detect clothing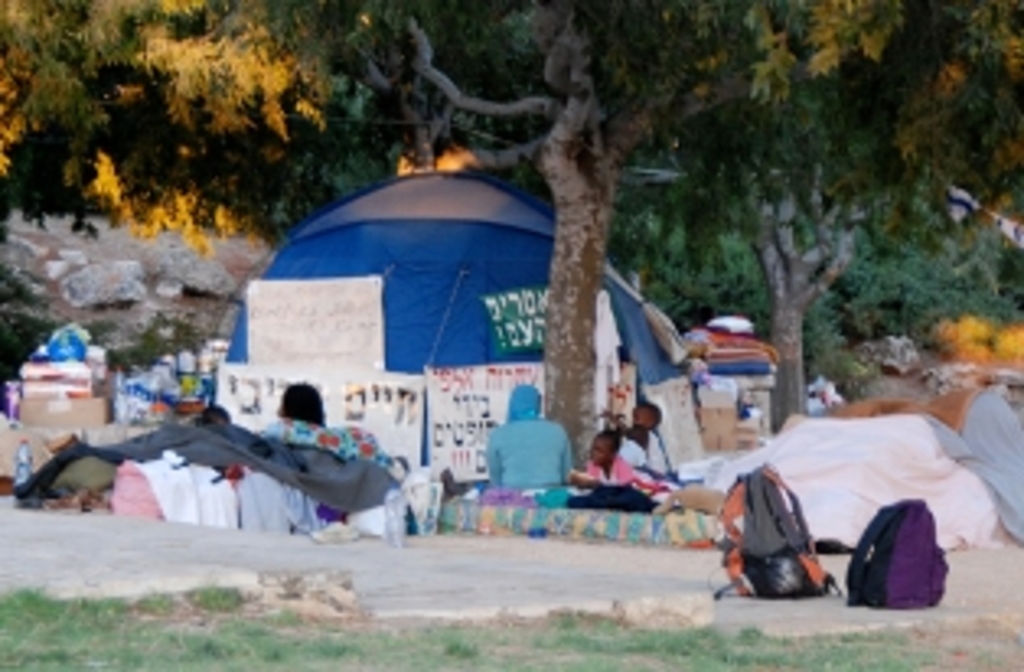
bbox=[600, 457, 642, 493]
